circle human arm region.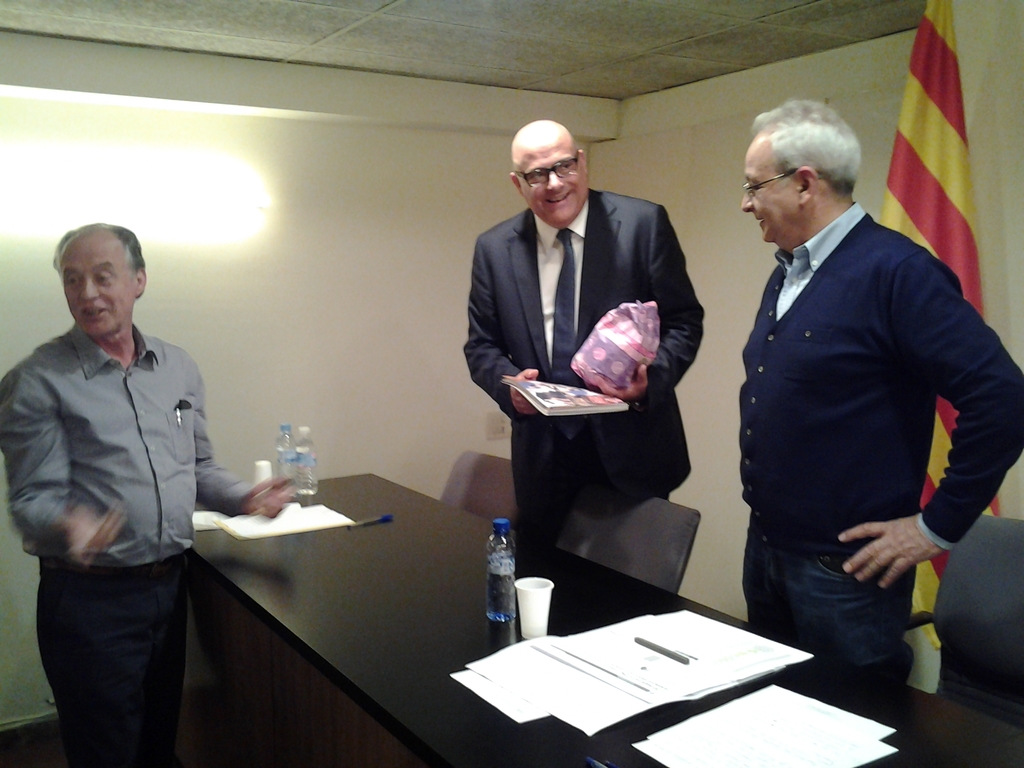
Region: bbox(460, 239, 540, 420).
